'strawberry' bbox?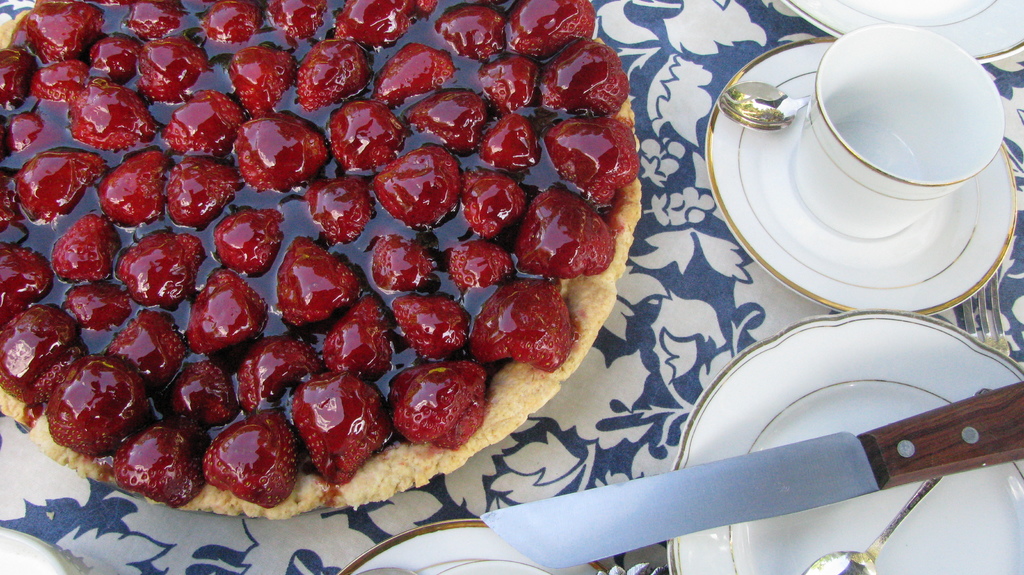
locate(47, 359, 145, 462)
